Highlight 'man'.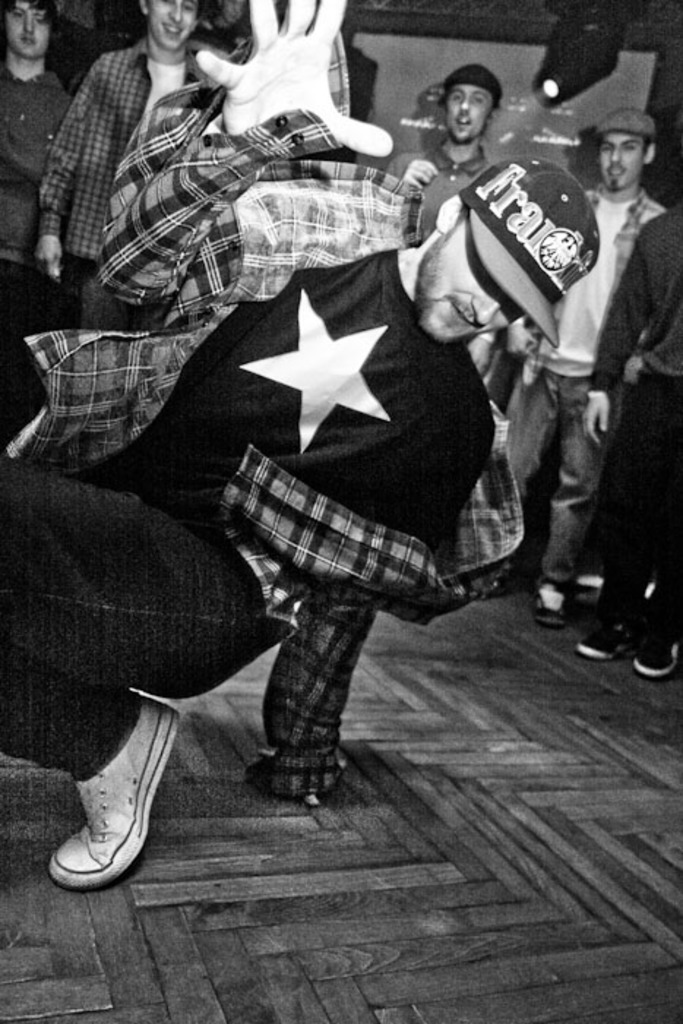
Highlighted region: locate(0, 155, 598, 885).
